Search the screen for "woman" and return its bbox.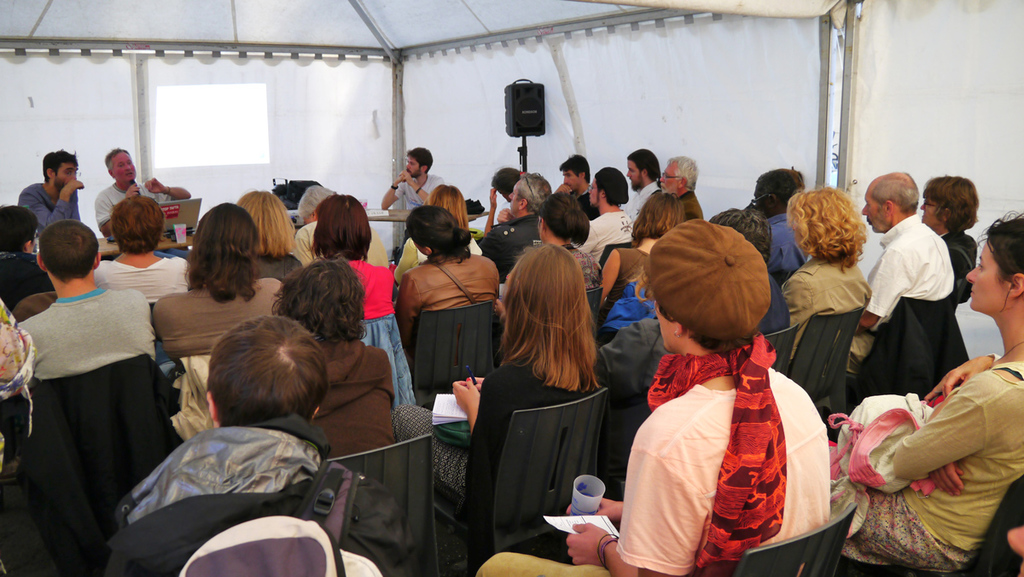
Found: bbox(396, 203, 503, 376).
